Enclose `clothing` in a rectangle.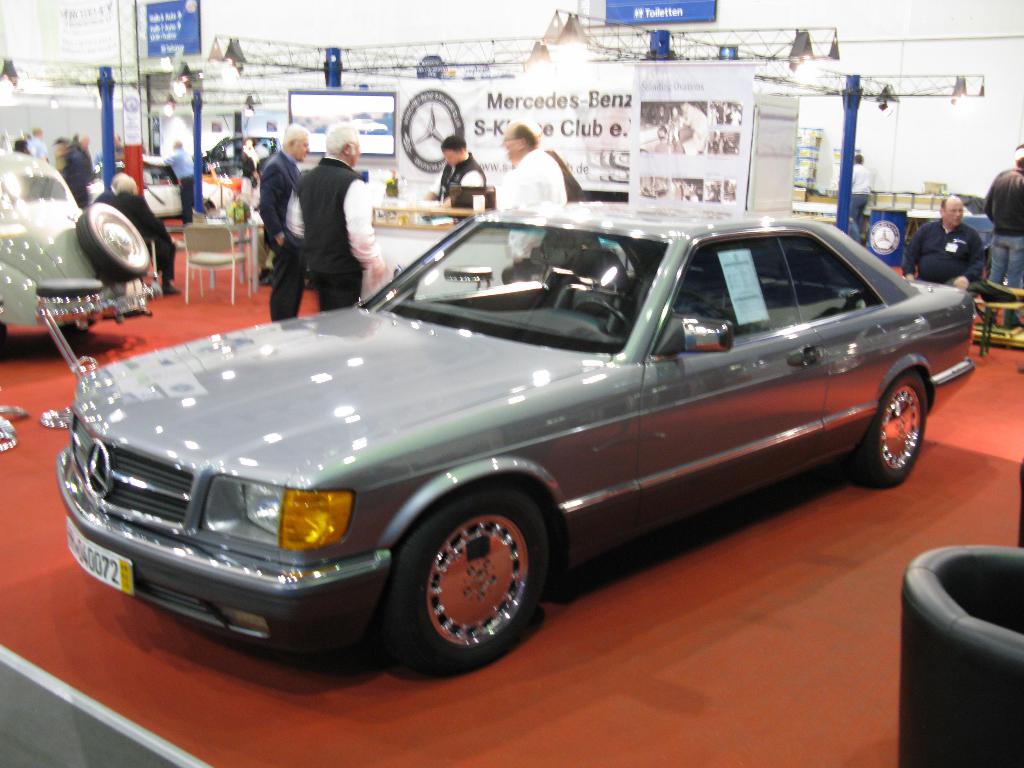
[984, 168, 1023, 282].
